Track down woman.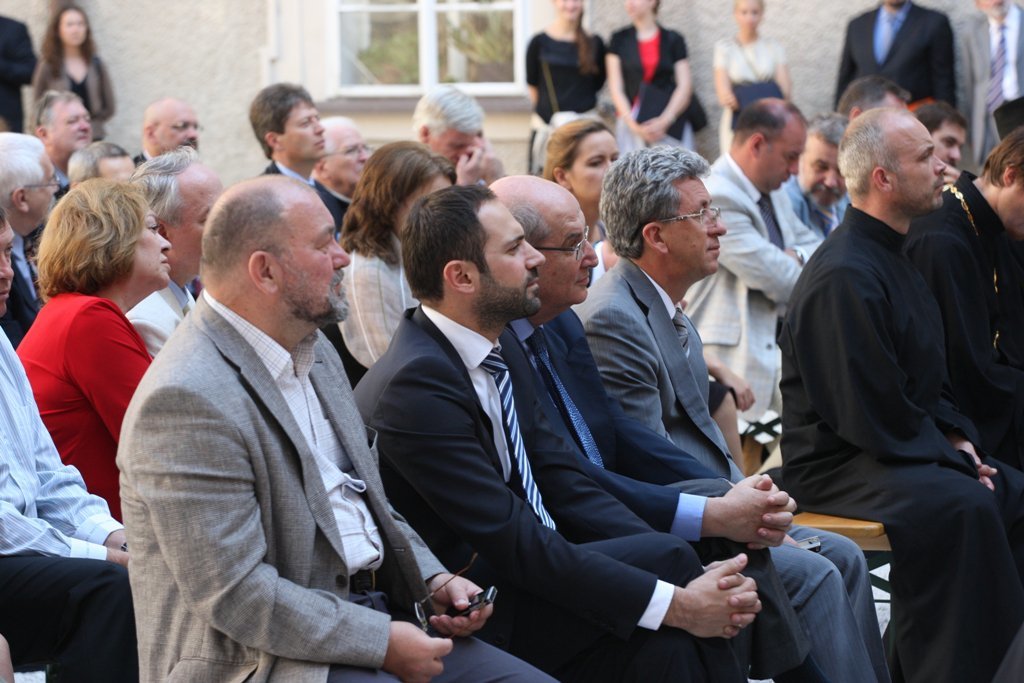
Tracked to bbox(605, 0, 709, 160).
